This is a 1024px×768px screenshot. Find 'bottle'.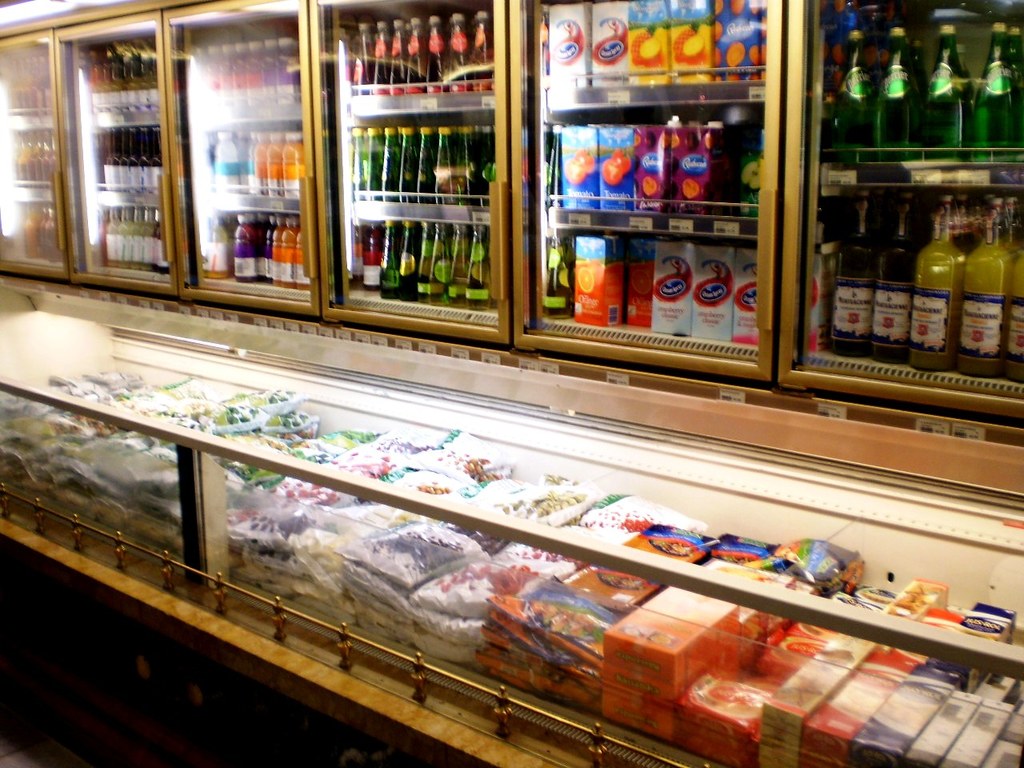
Bounding box: detection(429, 219, 449, 295).
